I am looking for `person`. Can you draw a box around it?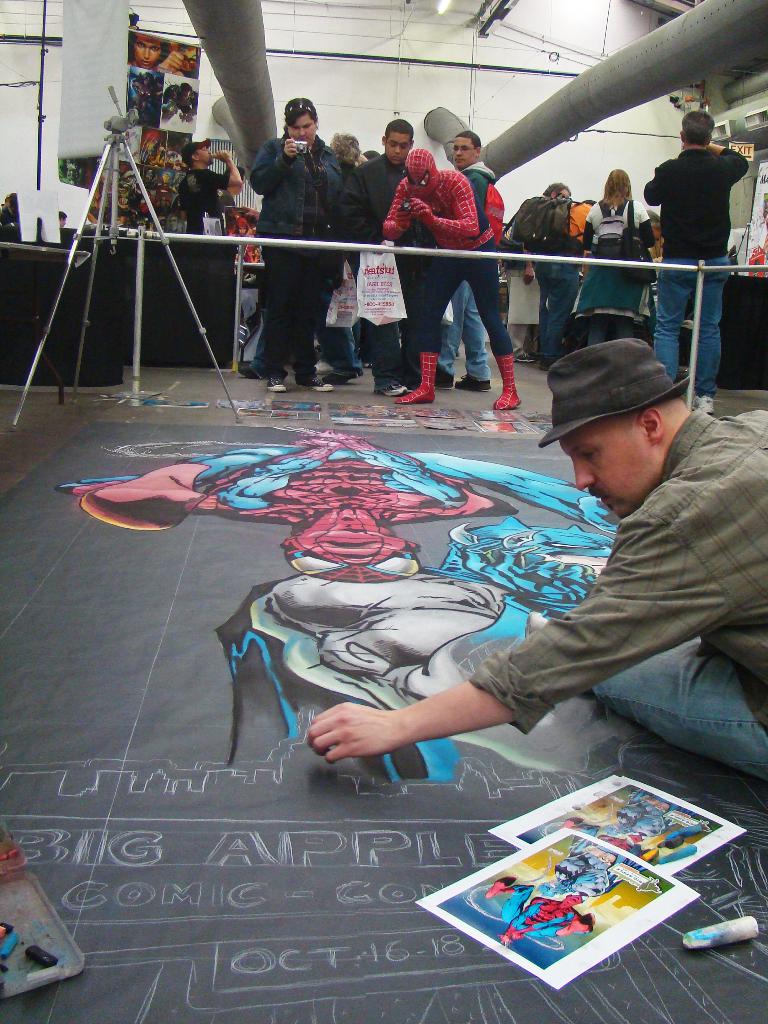
Sure, the bounding box is <box>255,92,341,397</box>.
